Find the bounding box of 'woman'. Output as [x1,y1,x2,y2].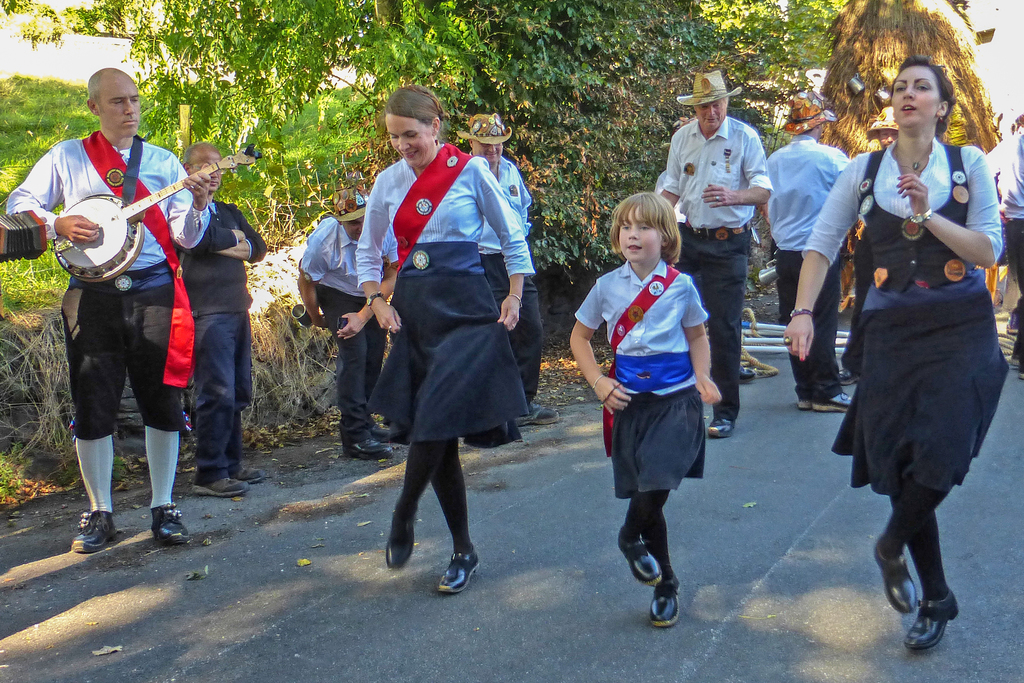
[837,21,1009,652].
